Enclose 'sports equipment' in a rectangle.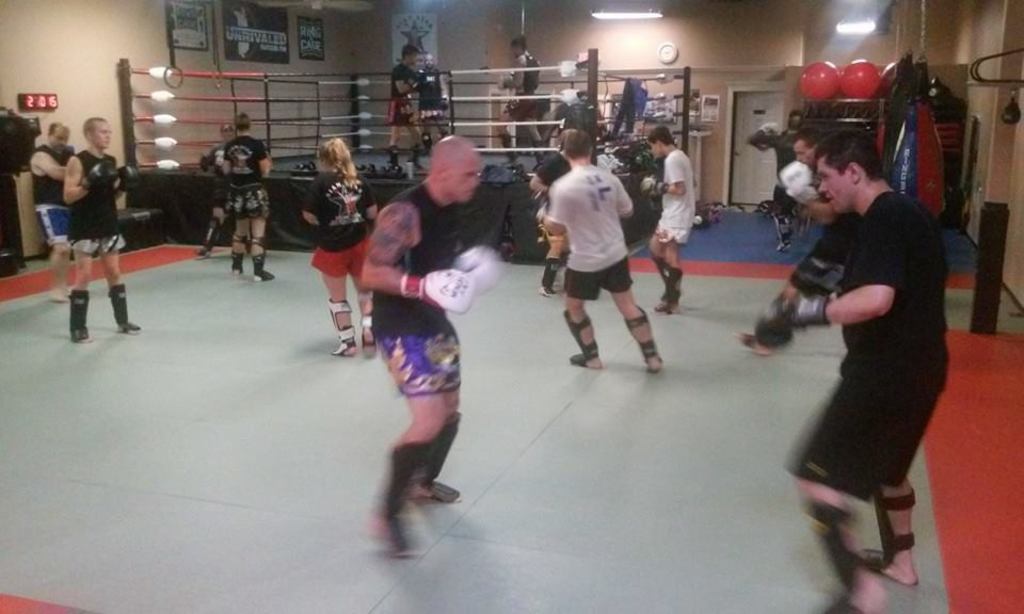
l=91, t=159, r=115, b=193.
